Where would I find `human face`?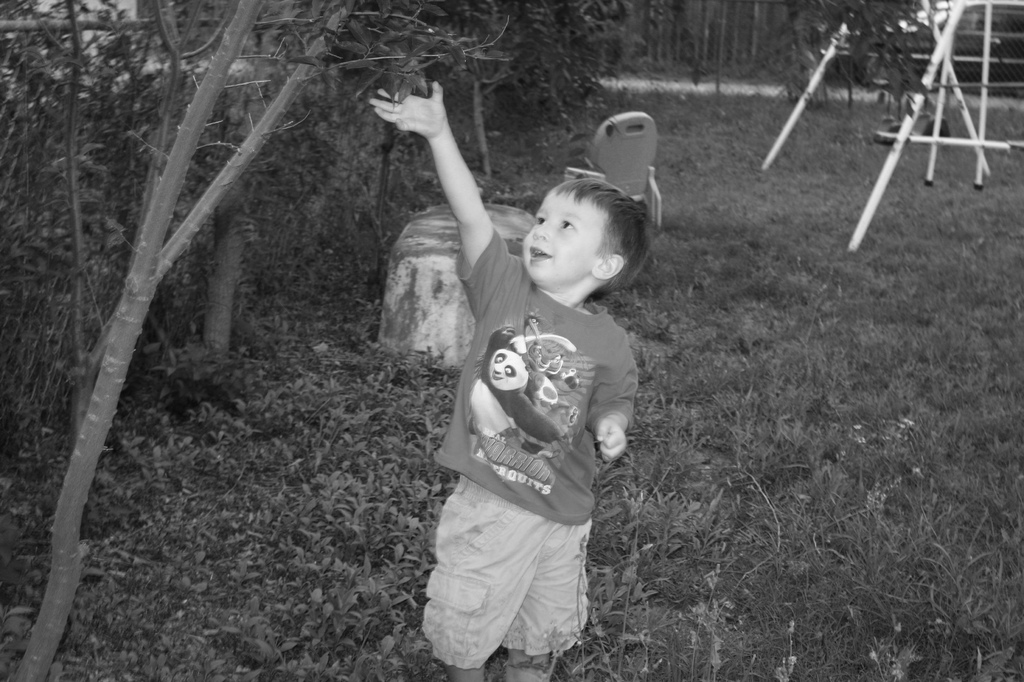
At box=[521, 189, 606, 289].
